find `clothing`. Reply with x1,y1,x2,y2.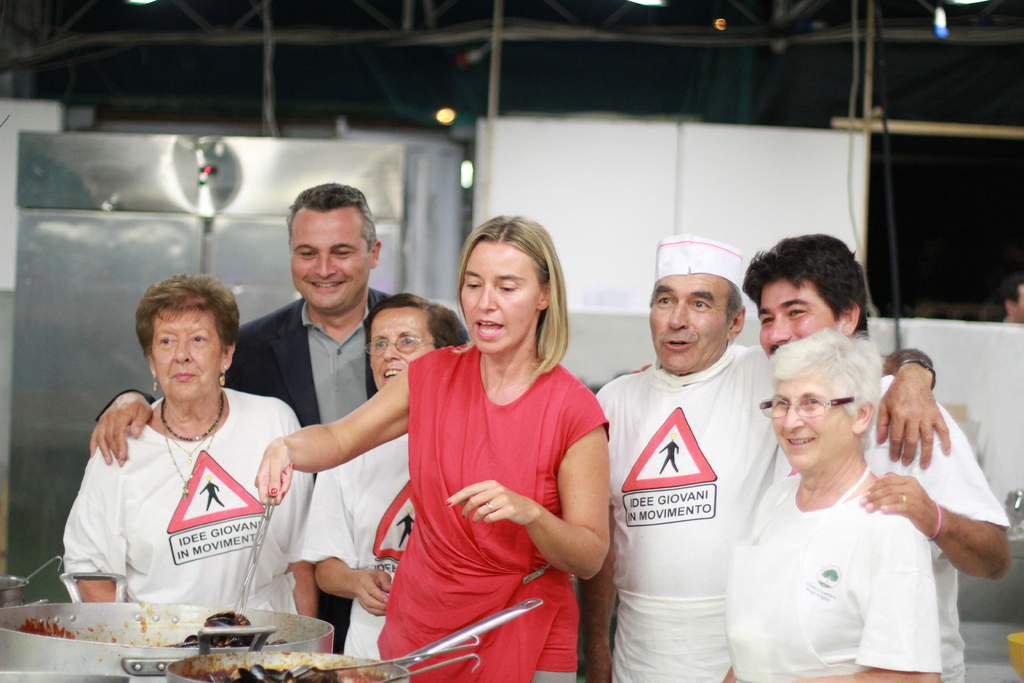
593,341,774,682.
